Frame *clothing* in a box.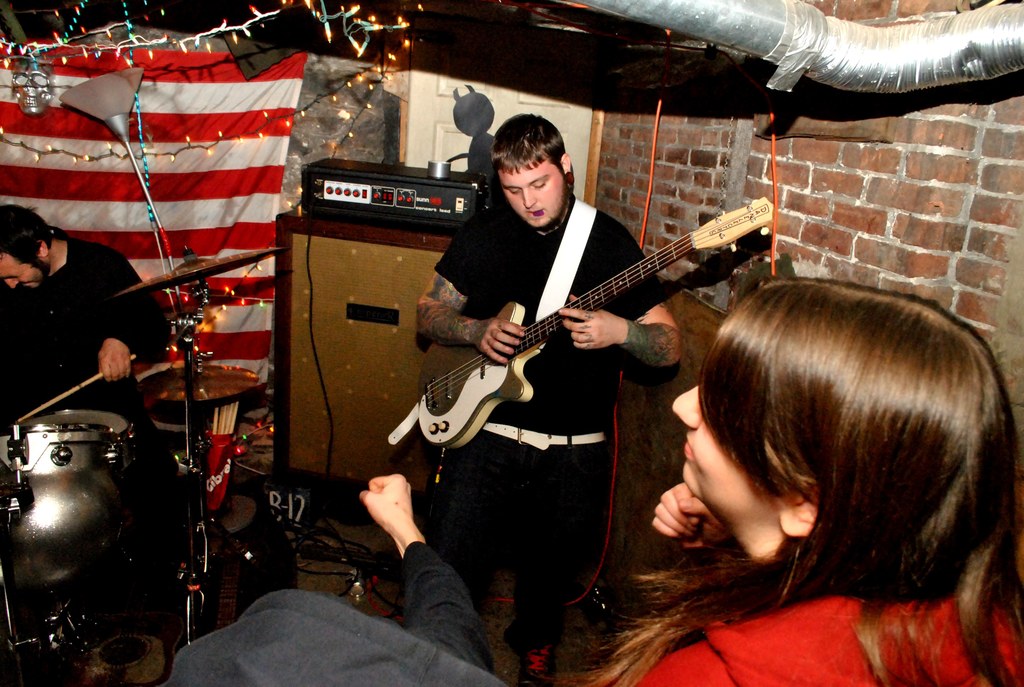
locate(0, 235, 179, 475).
